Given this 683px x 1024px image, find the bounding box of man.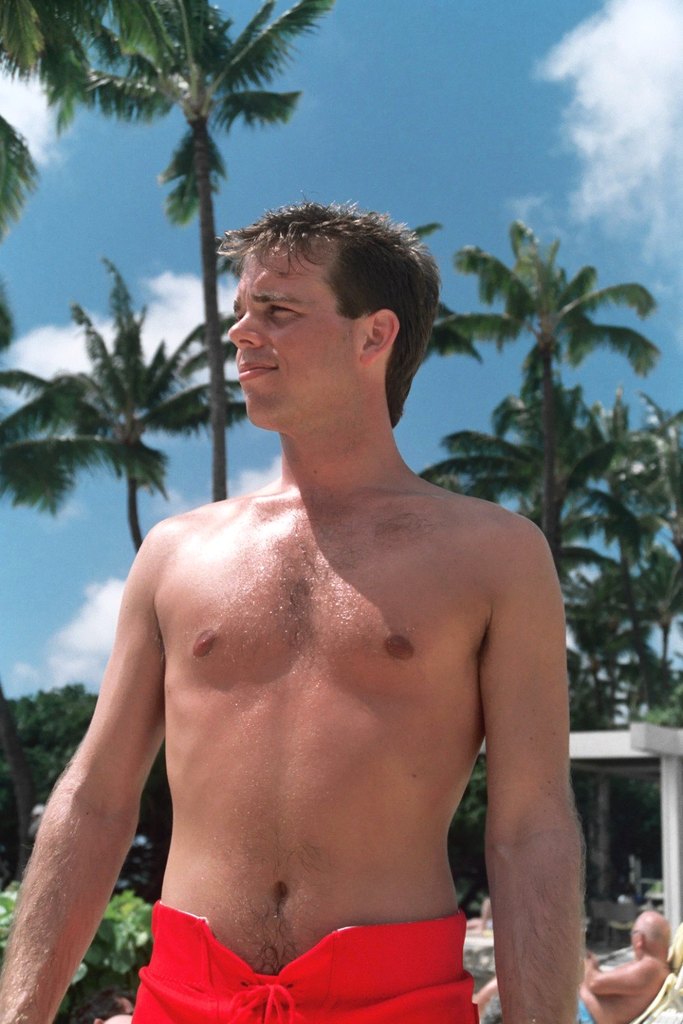
bbox(58, 227, 599, 1016).
